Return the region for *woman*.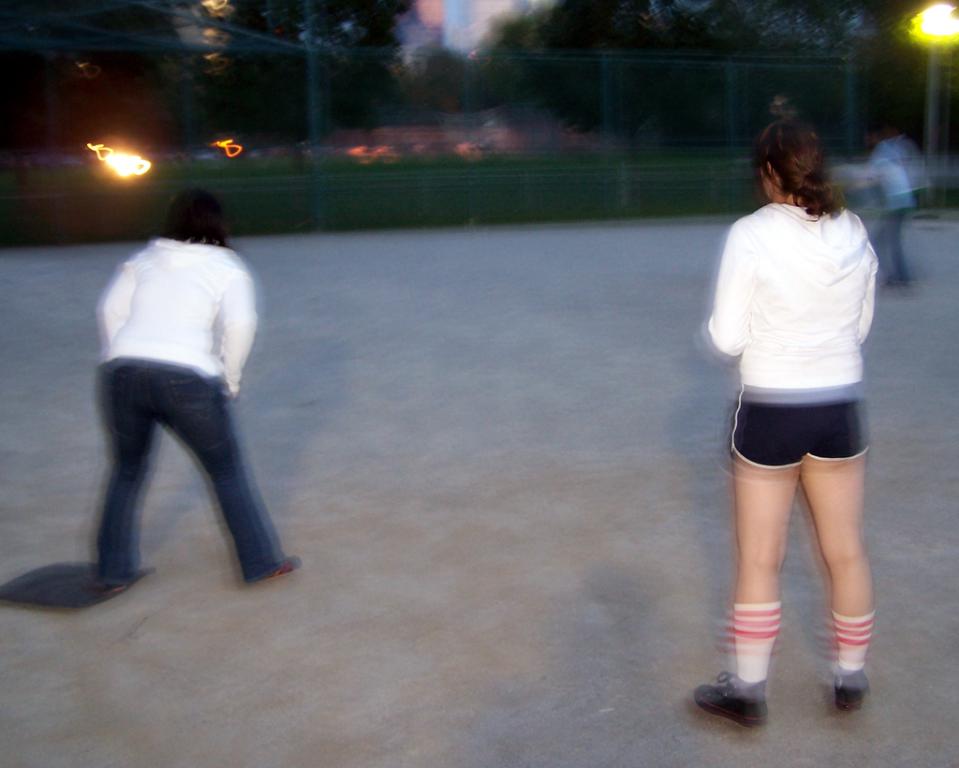
701 121 898 731.
